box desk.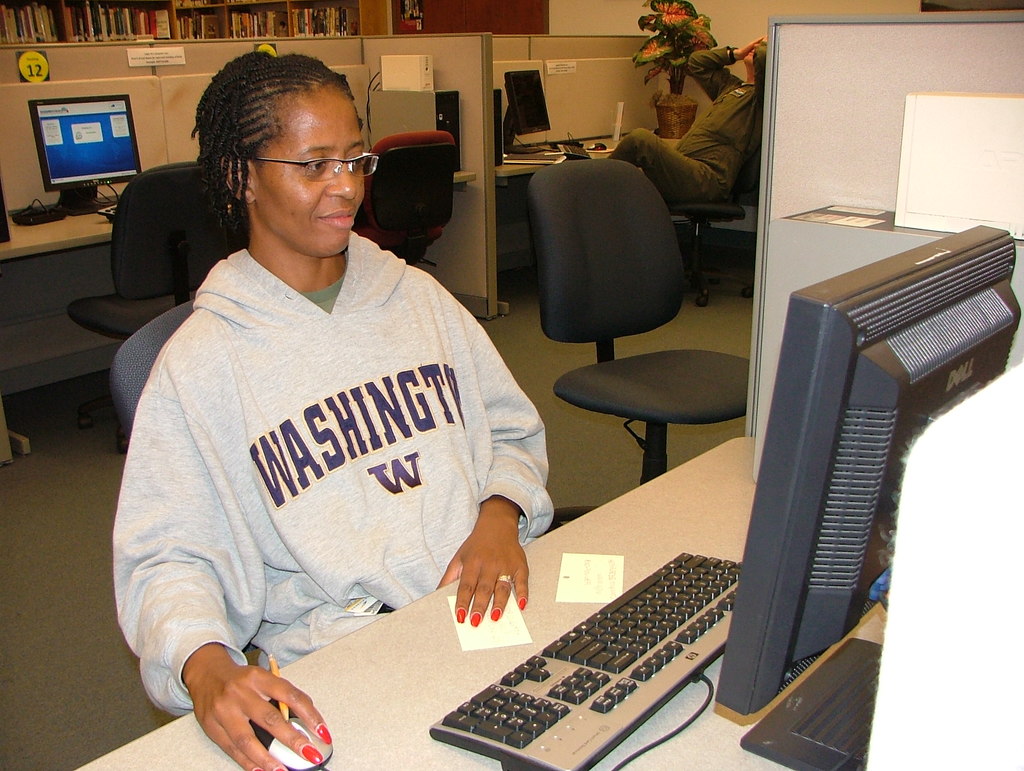
[x1=74, y1=432, x2=863, y2=770].
